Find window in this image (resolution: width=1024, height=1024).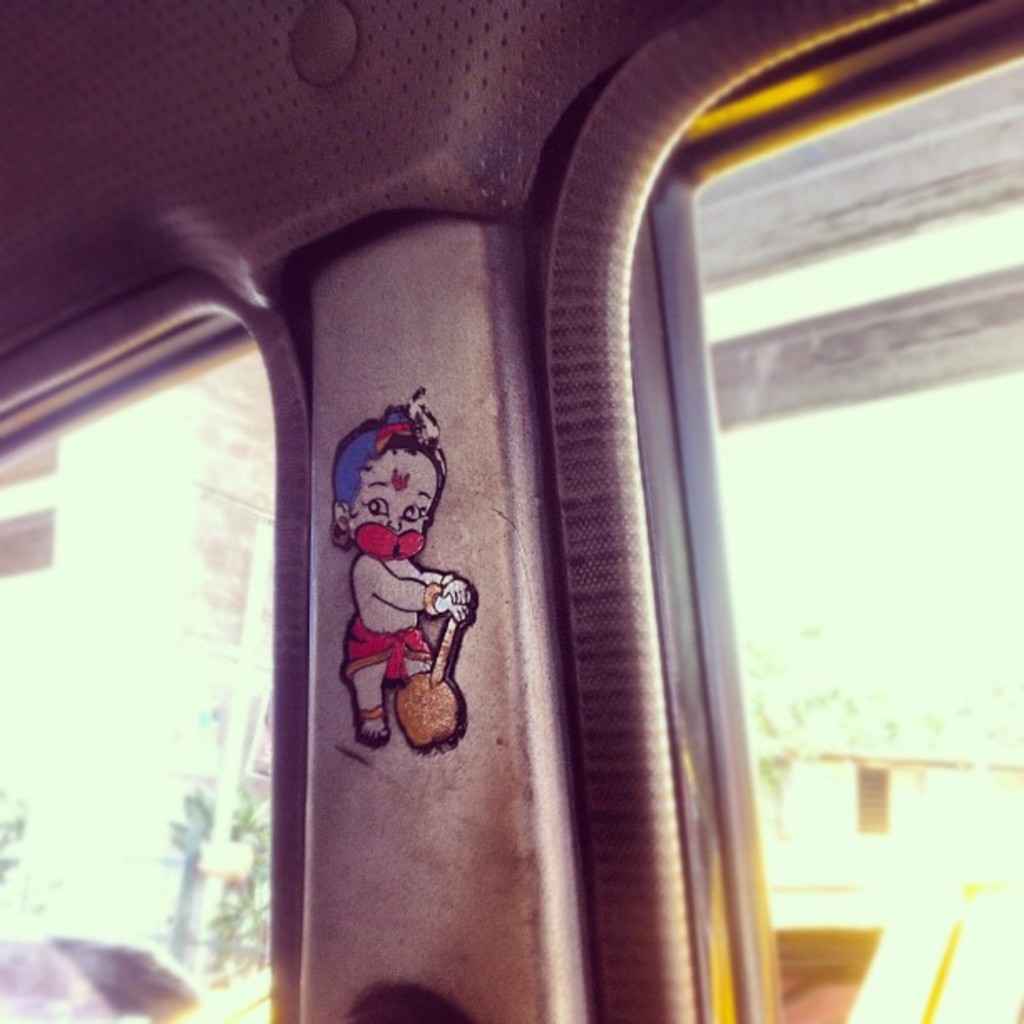
[x1=691, y1=55, x2=1022, y2=1022].
